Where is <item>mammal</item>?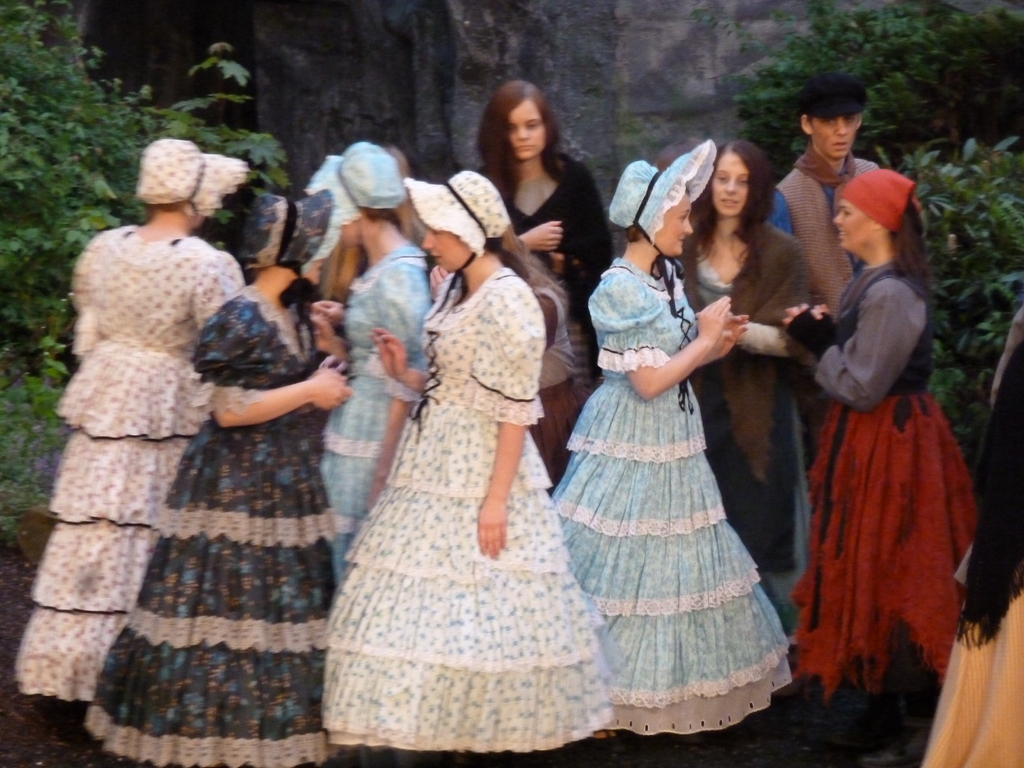
left=315, top=134, right=434, bottom=589.
